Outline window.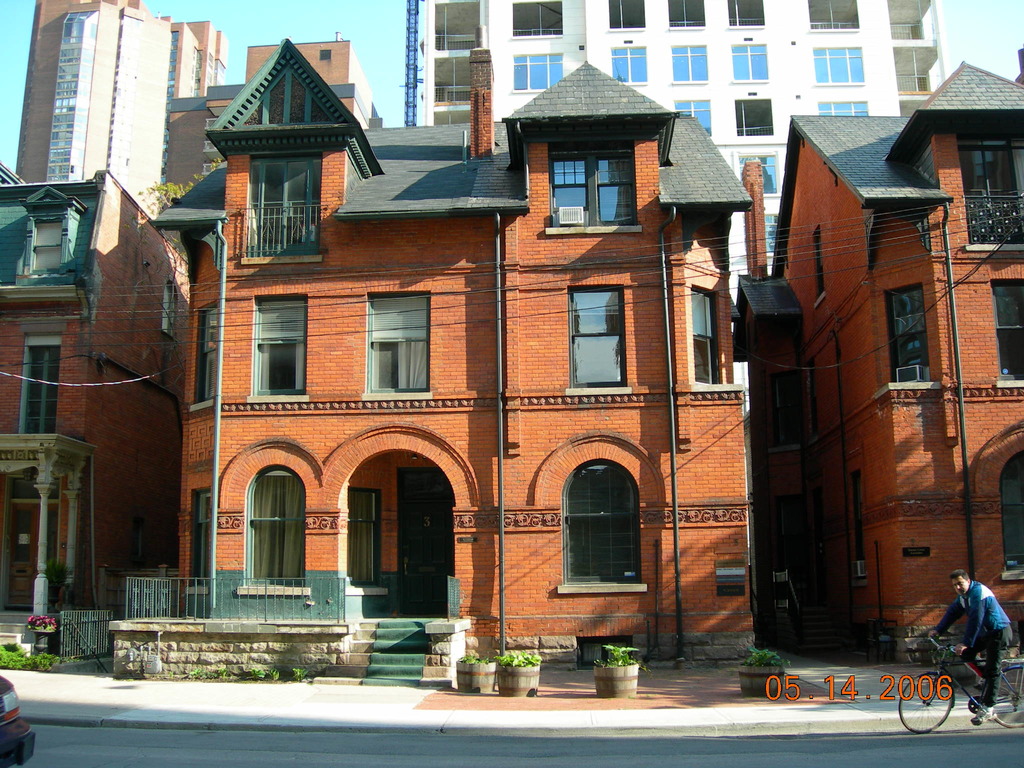
Outline: (x1=669, y1=47, x2=707, y2=88).
